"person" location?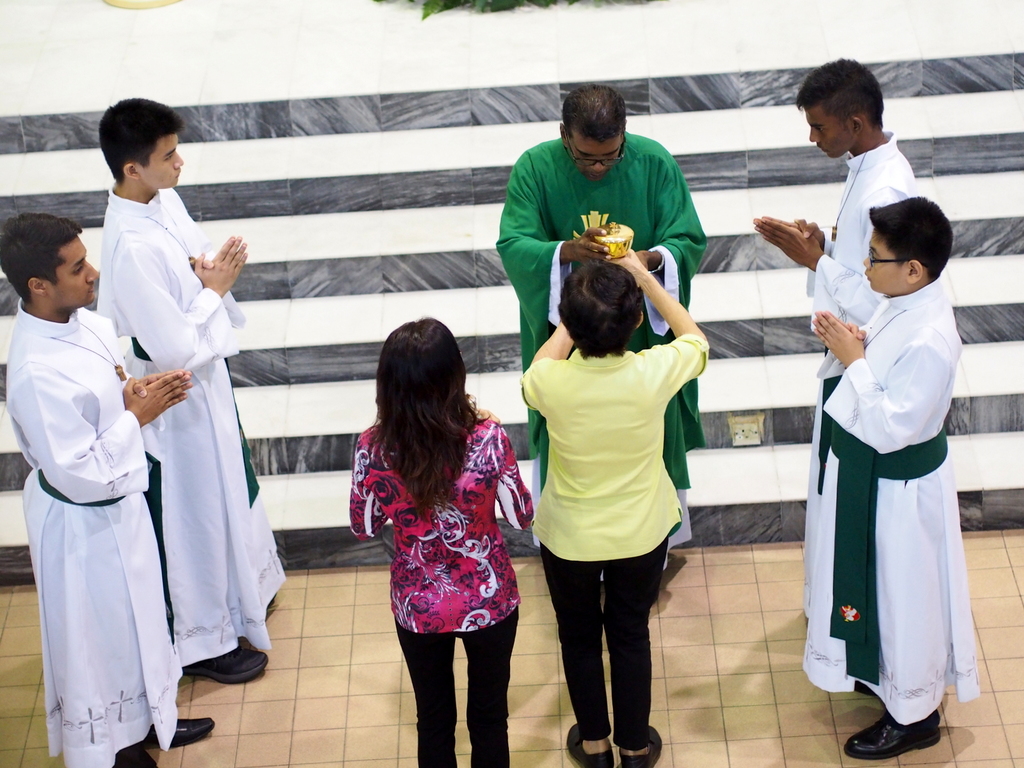
(495,79,712,588)
